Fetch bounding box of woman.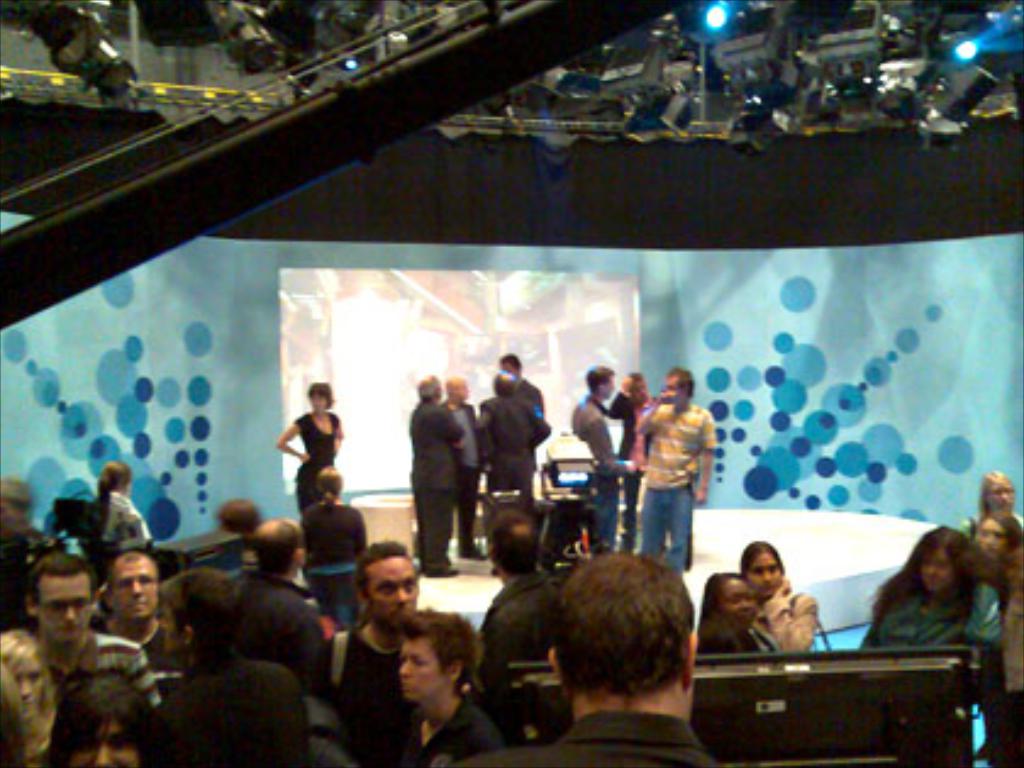
Bbox: BBox(956, 471, 1019, 539).
